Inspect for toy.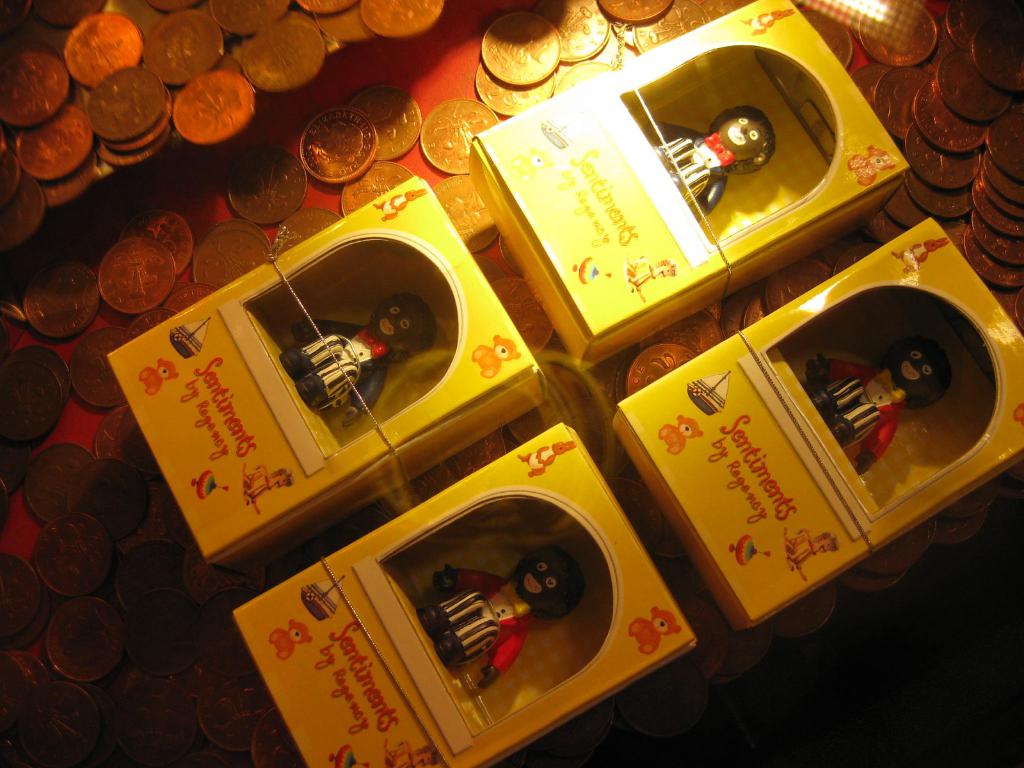
Inspection: <bbox>644, 104, 780, 225</bbox>.
